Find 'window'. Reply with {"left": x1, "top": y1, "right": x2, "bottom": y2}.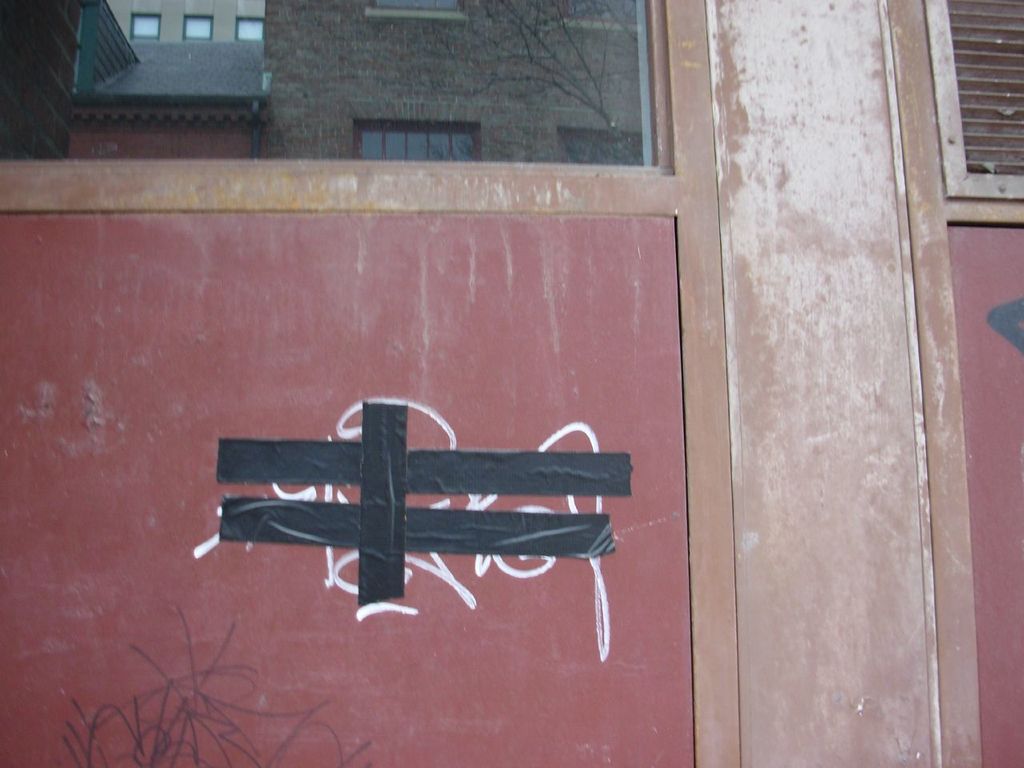
{"left": 354, "top": 122, "right": 477, "bottom": 162}.
